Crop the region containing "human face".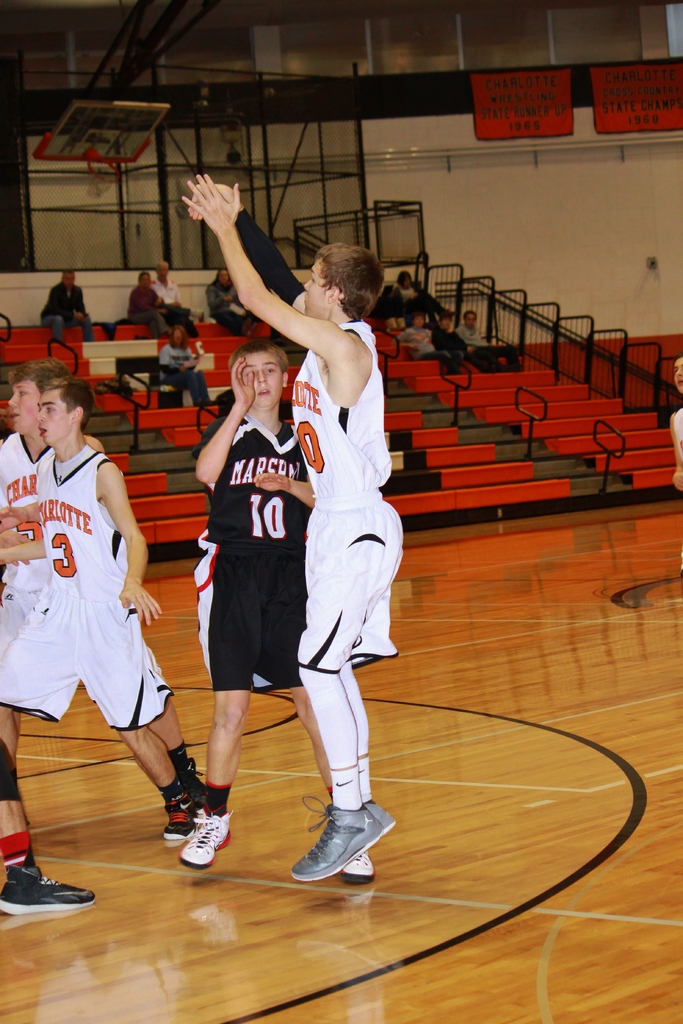
Crop region: (399, 273, 411, 289).
